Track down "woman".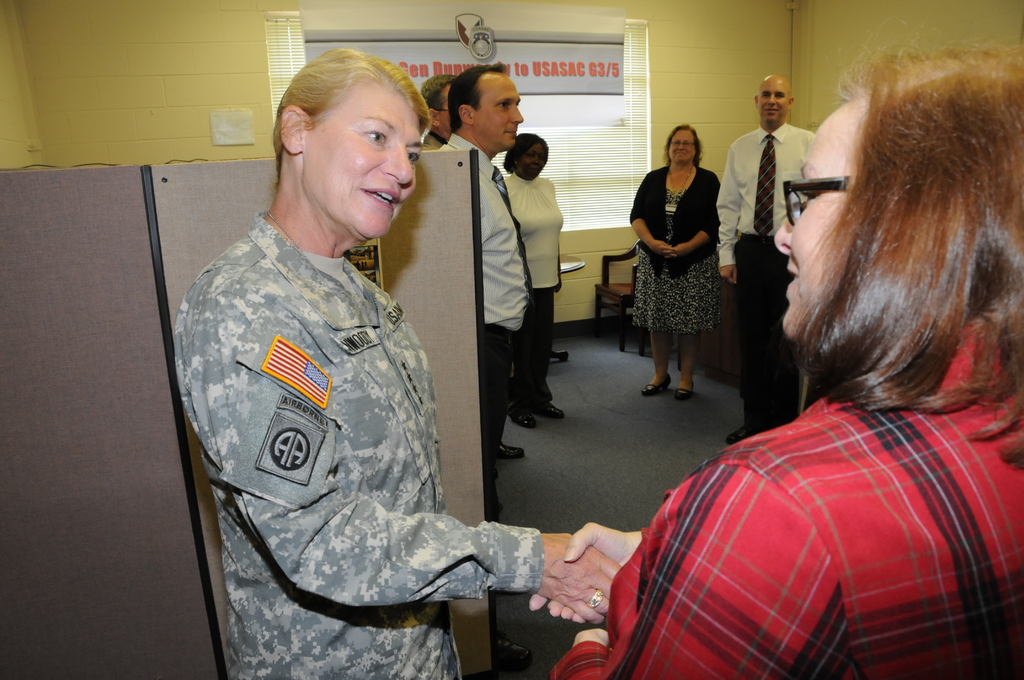
Tracked to <region>530, 39, 1023, 679</region>.
